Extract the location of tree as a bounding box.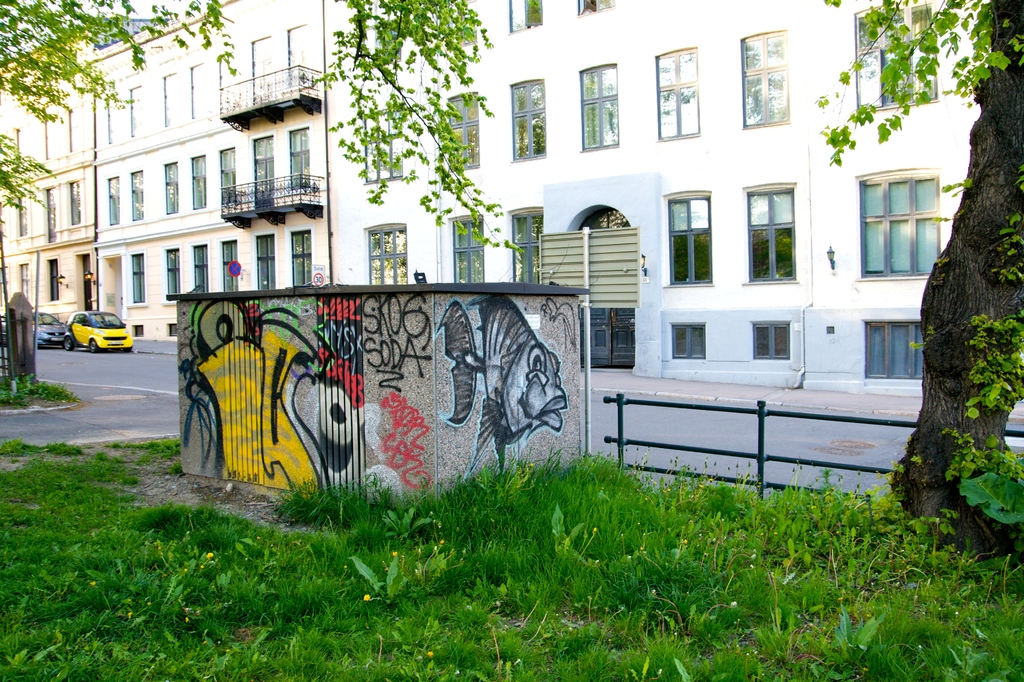
pyautogui.locateOnScreen(298, 0, 529, 258).
